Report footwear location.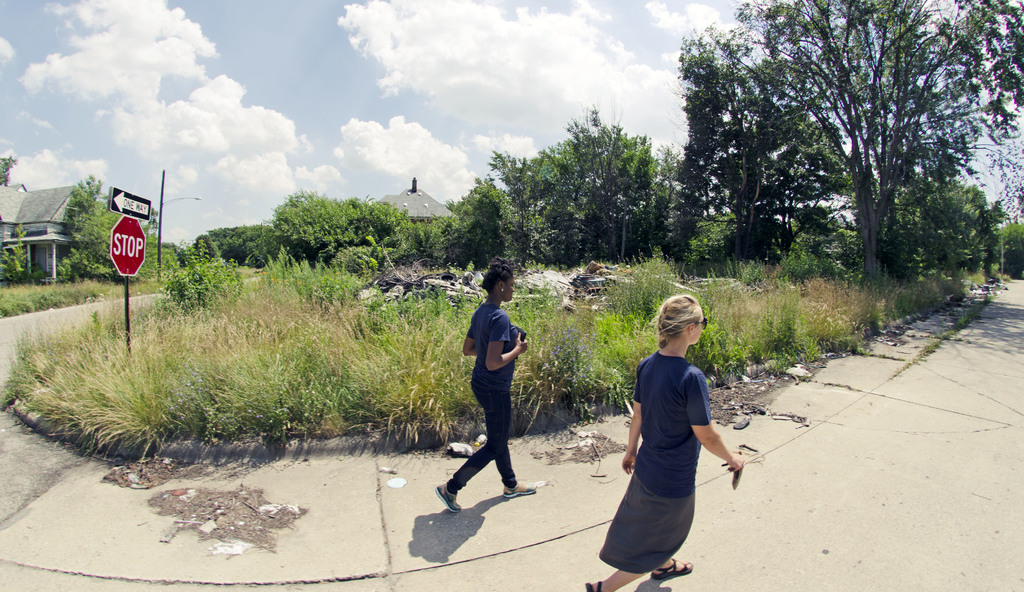
Report: (left=648, top=557, right=692, bottom=579).
